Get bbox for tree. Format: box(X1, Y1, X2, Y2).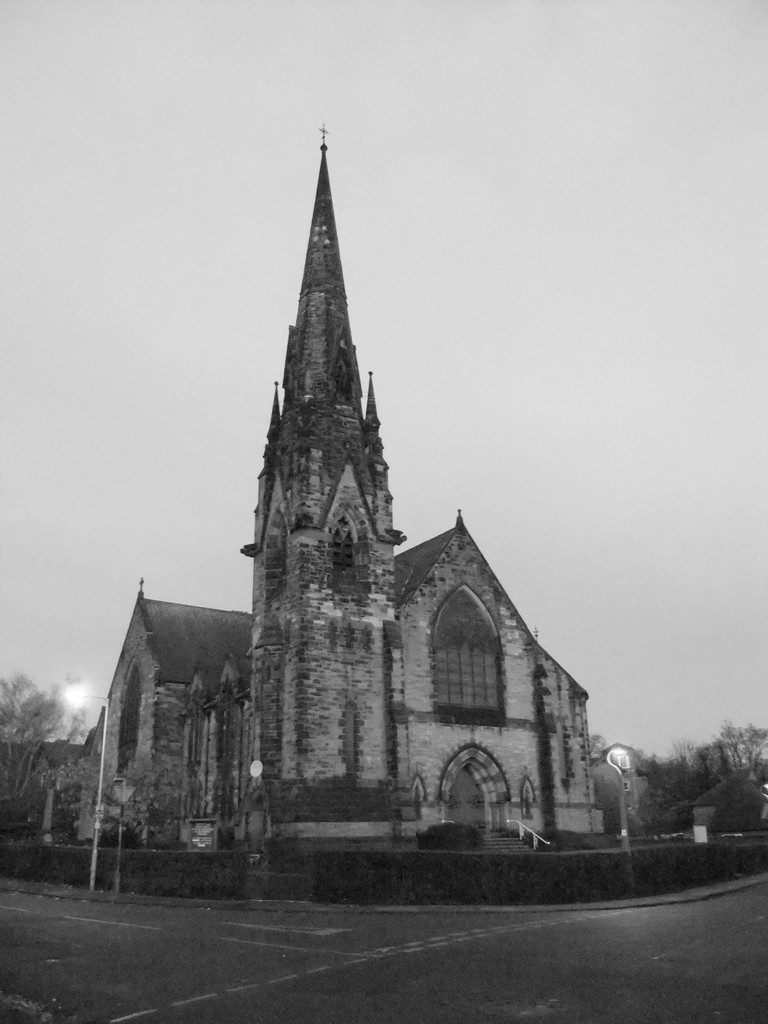
box(45, 756, 114, 841).
